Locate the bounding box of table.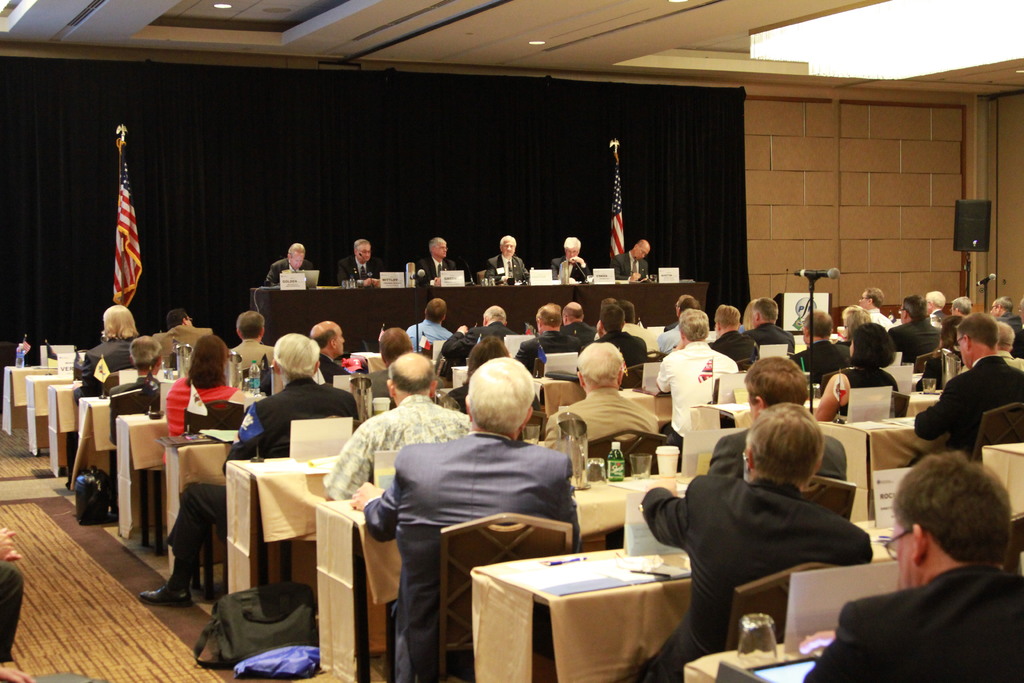
Bounding box: [223,447,339,594].
